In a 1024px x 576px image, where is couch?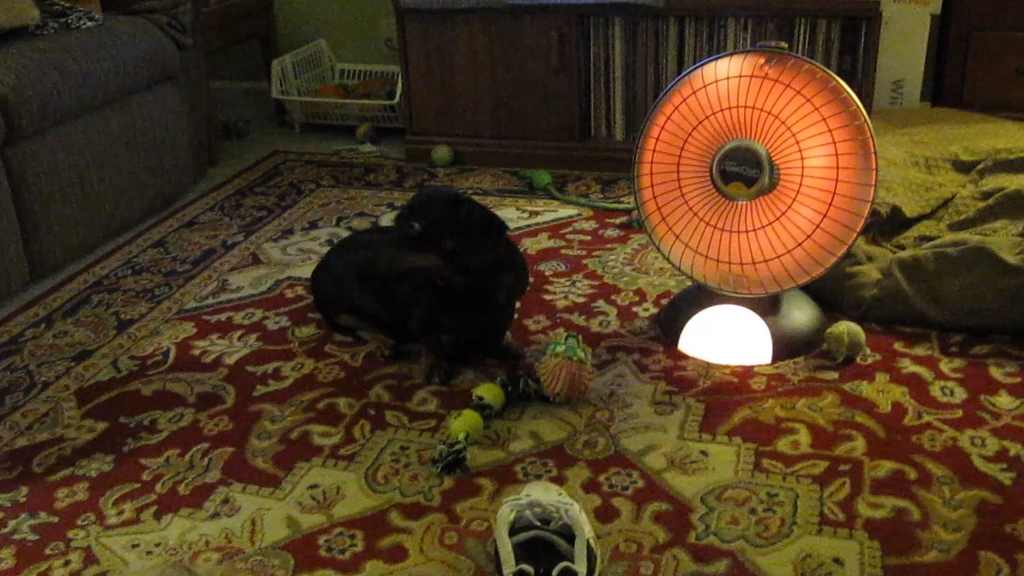
detection(0, 0, 245, 301).
